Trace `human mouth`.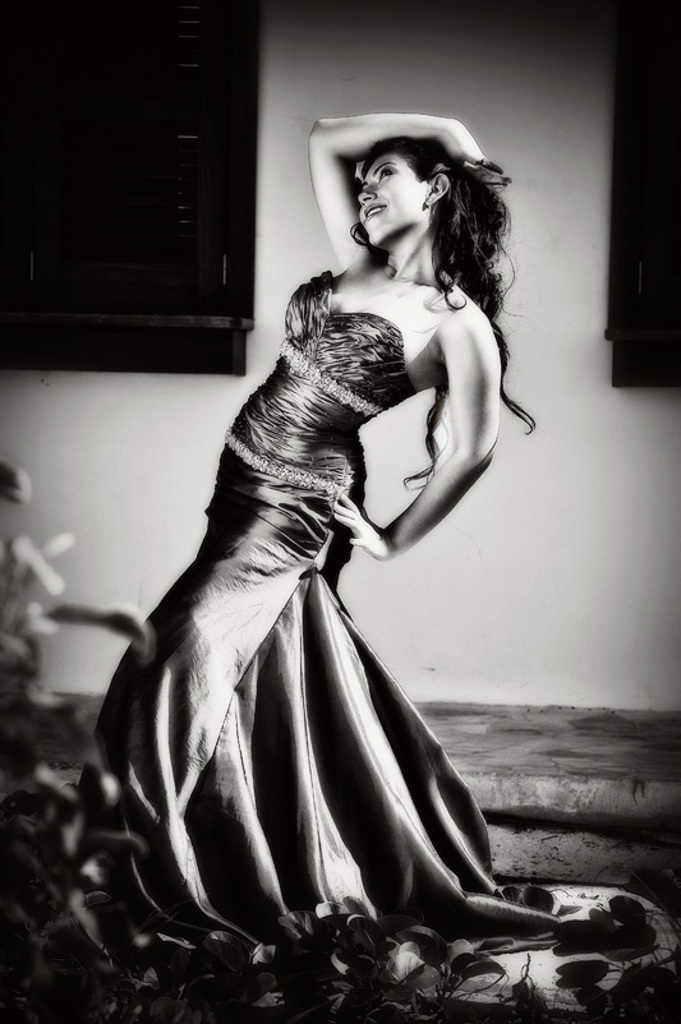
Traced to (356, 197, 390, 230).
